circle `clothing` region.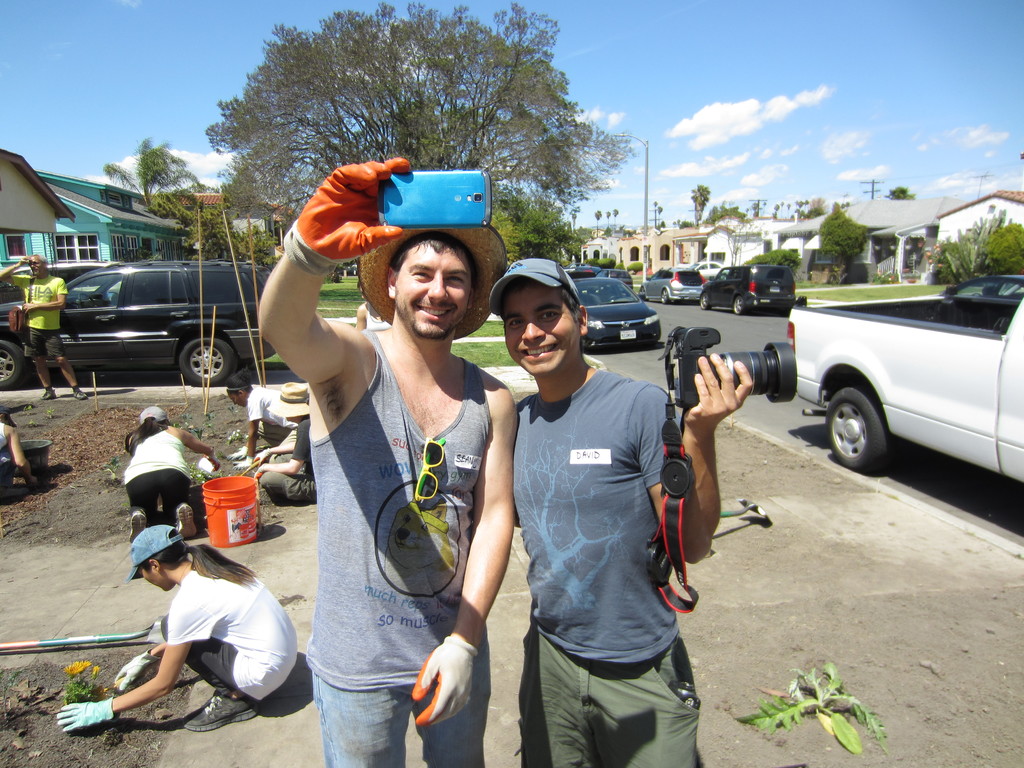
Region: select_region(18, 326, 66, 358).
